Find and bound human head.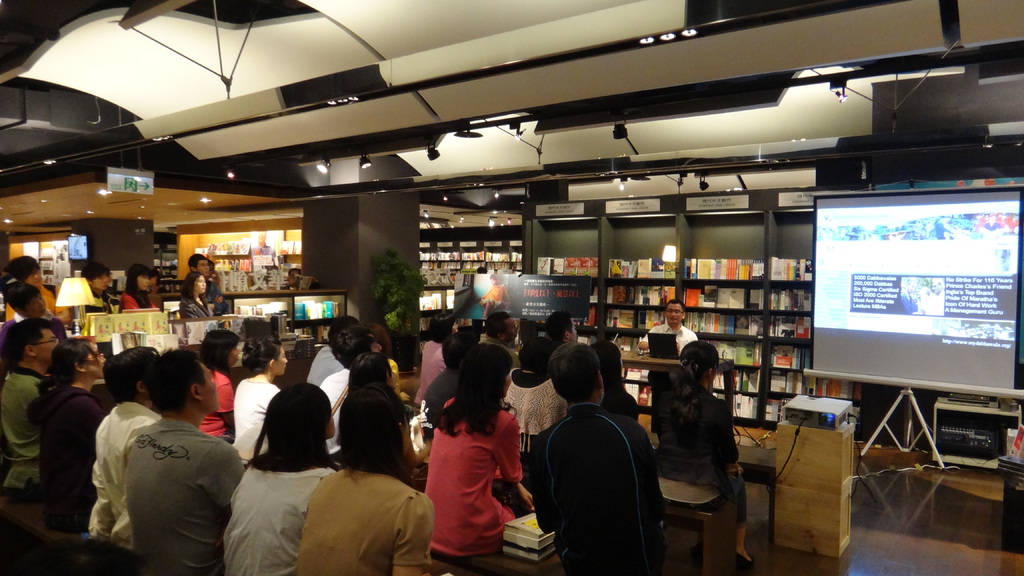
Bound: <box>188,252,207,275</box>.
